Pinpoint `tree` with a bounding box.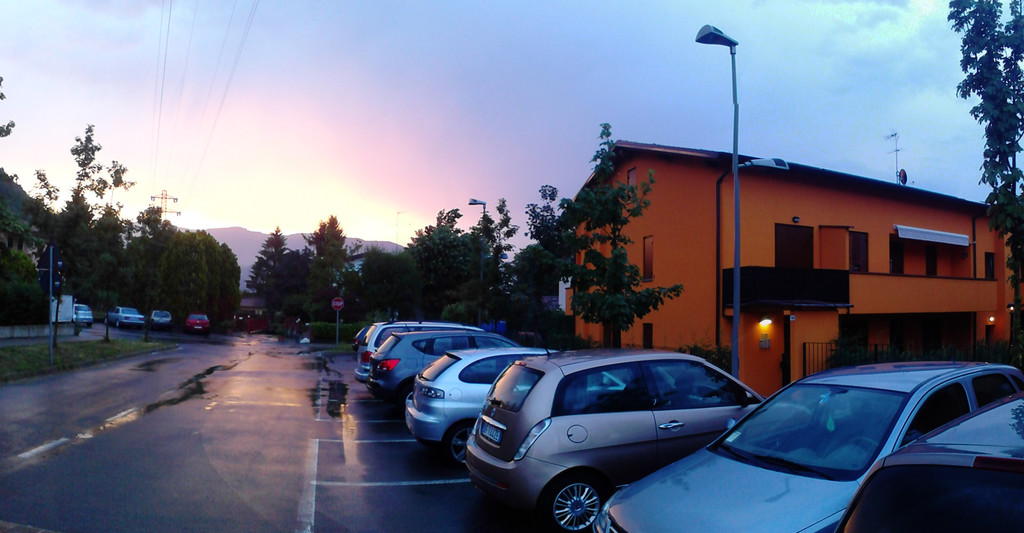
262:245:316:325.
